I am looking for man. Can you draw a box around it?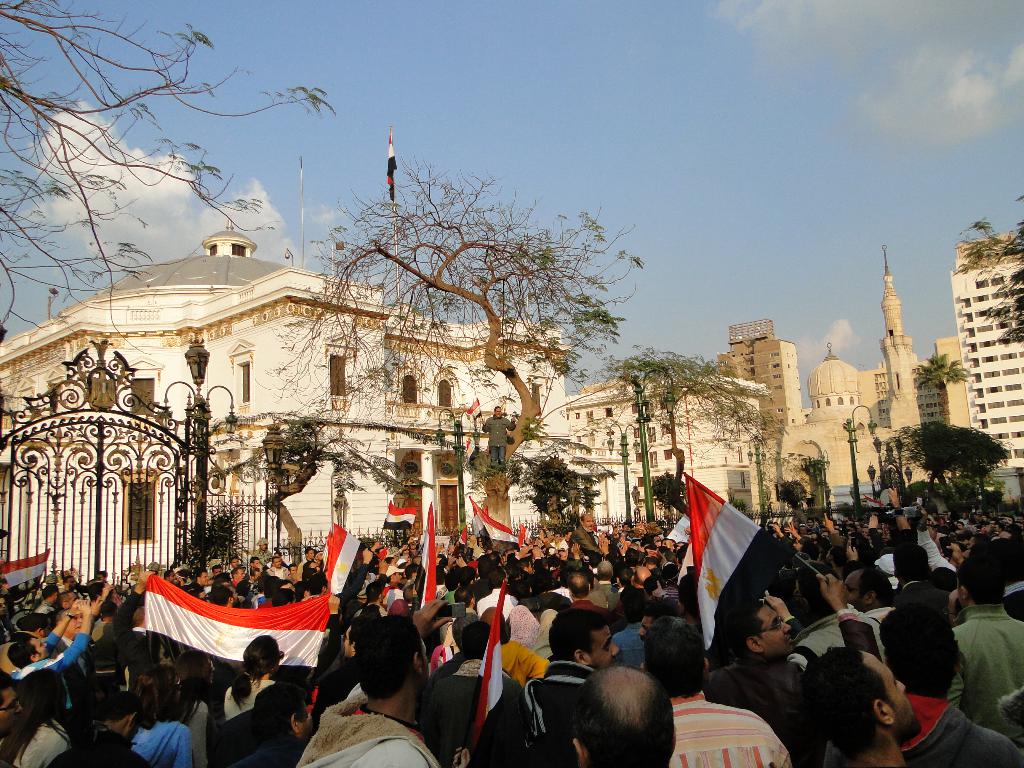
Sure, the bounding box is select_region(420, 620, 534, 767).
